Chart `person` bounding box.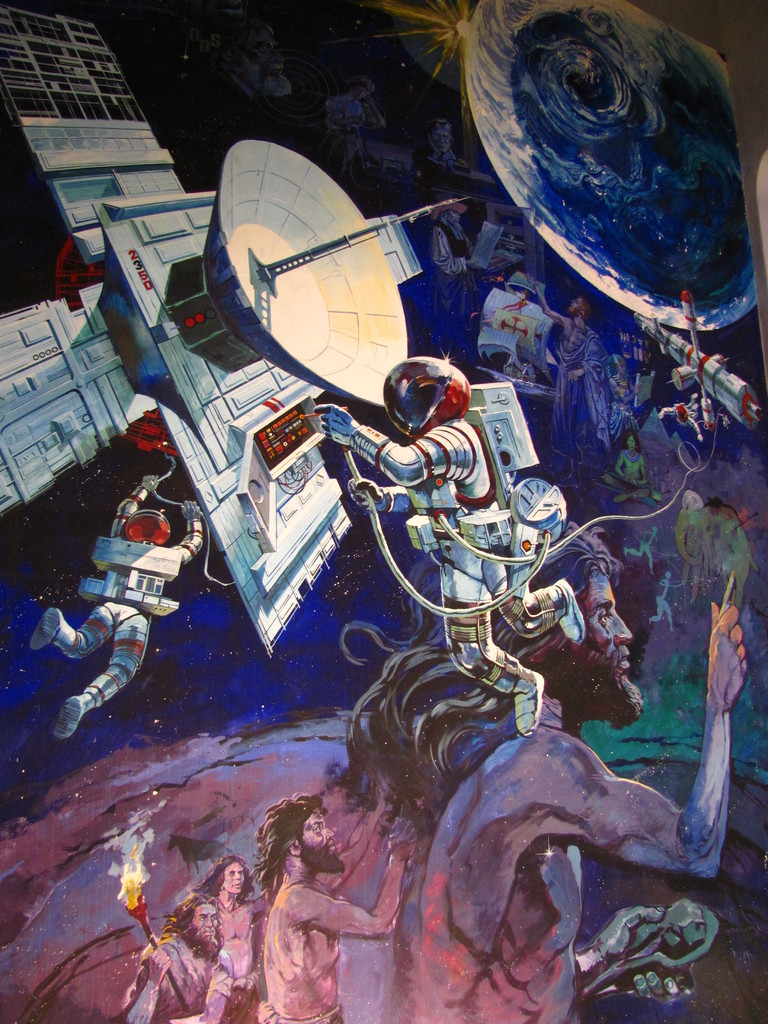
Charted: bbox=(107, 895, 231, 1023).
